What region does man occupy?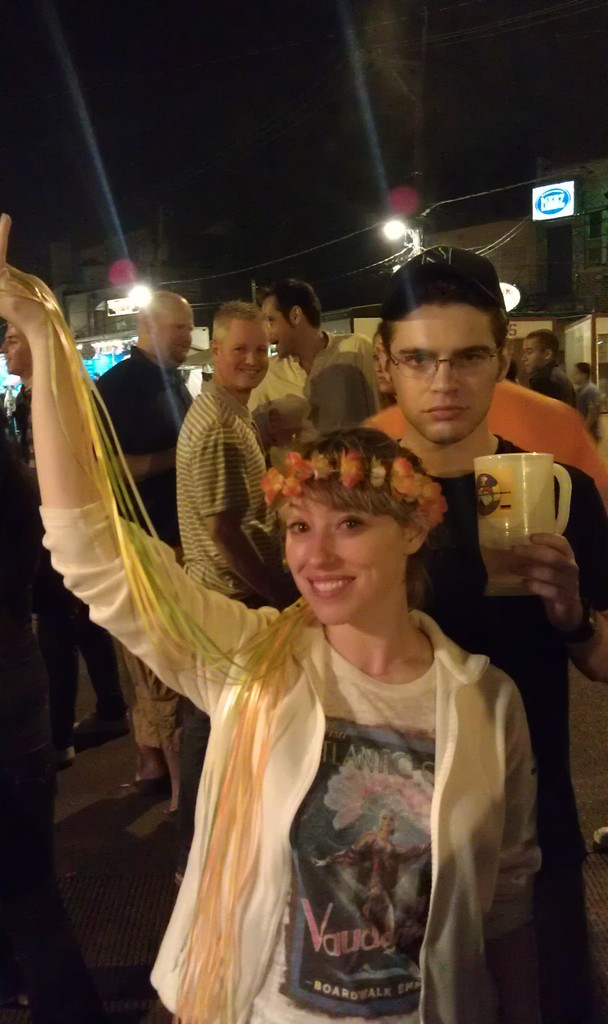
86, 290, 211, 830.
